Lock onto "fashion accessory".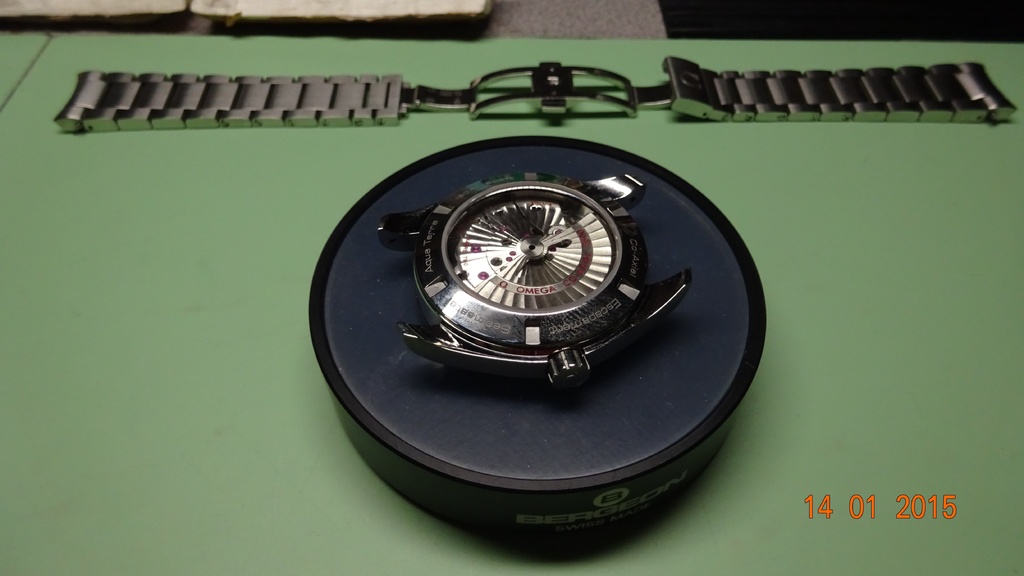
Locked: detection(54, 62, 1009, 125).
